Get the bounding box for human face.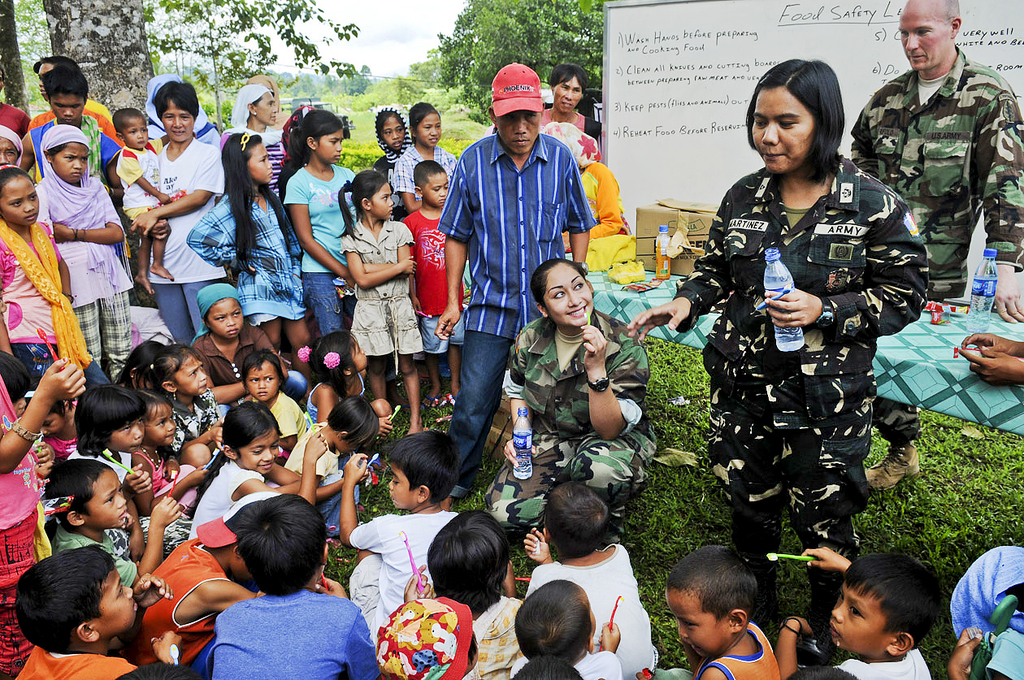
(668, 587, 731, 658).
